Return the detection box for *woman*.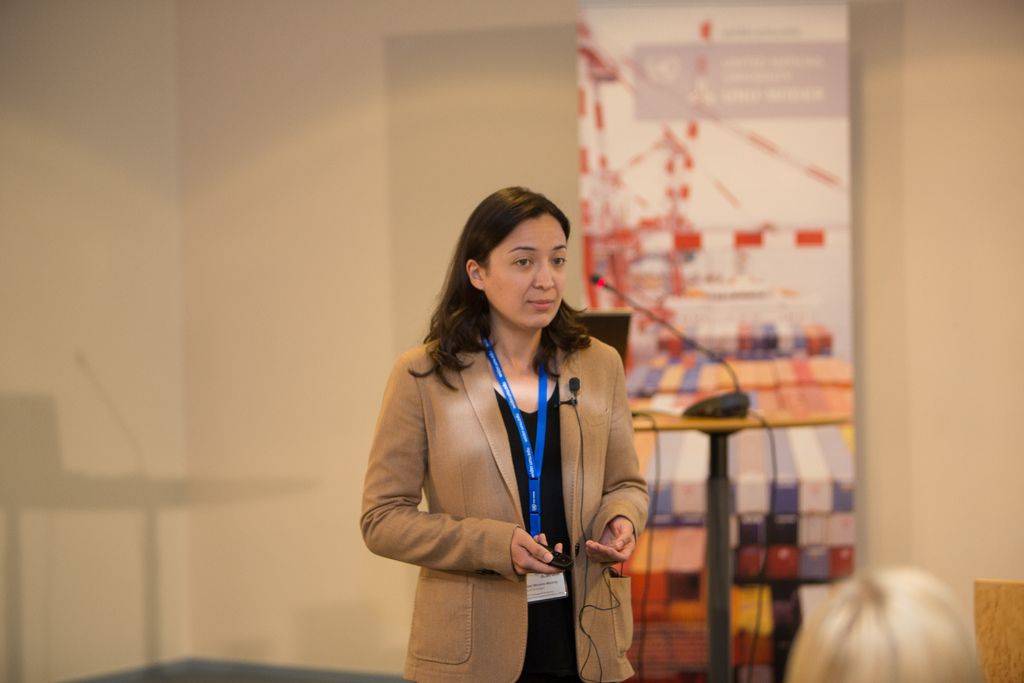
bbox=[360, 165, 644, 682].
